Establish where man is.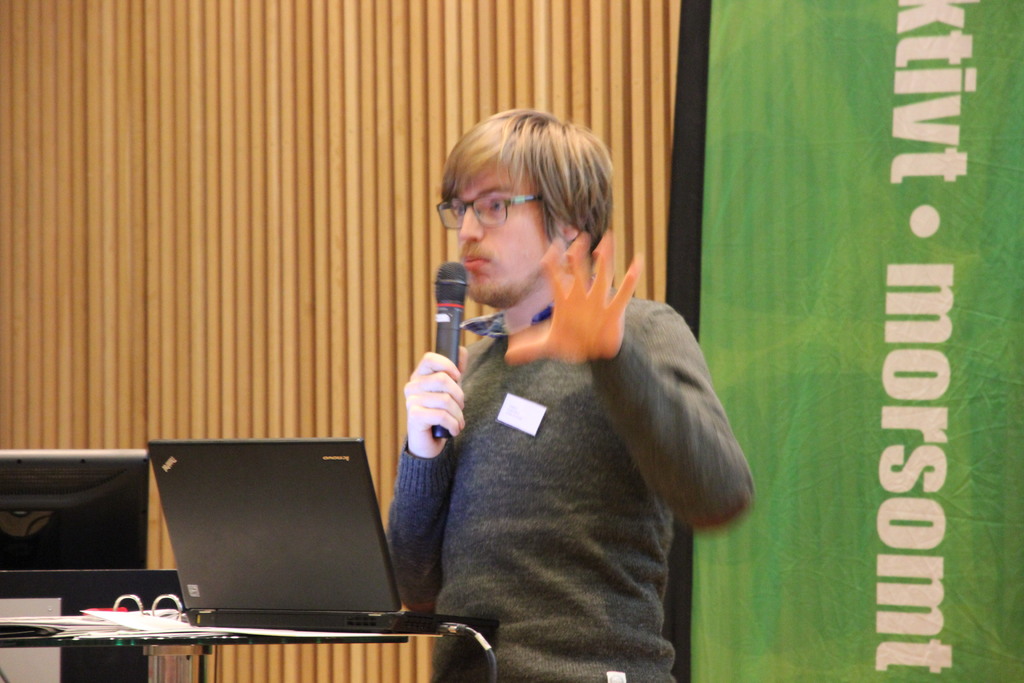
Established at crop(348, 115, 739, 668).
